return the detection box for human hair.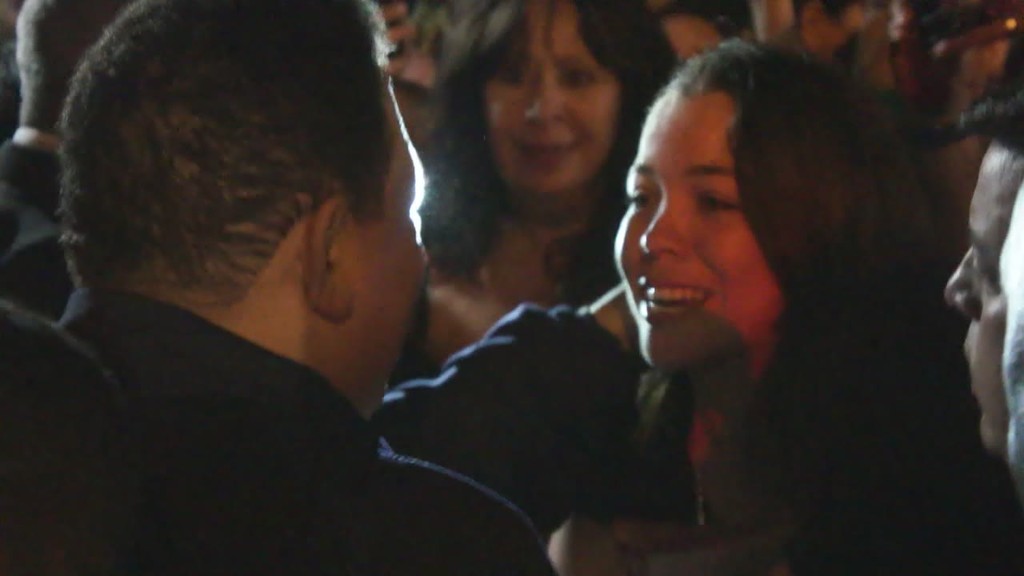
detection(651, 39, 930, 494).
